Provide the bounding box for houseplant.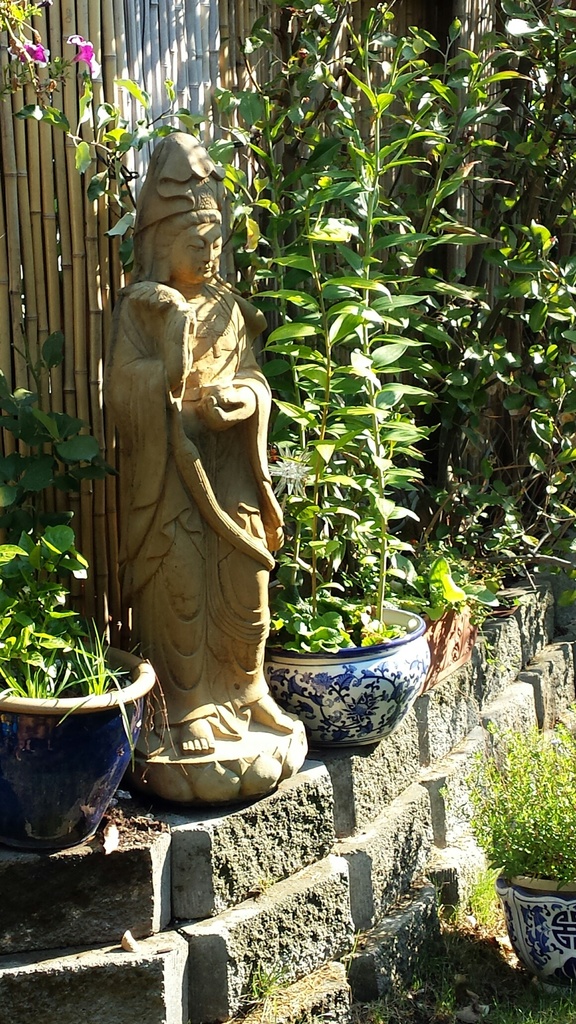
198, 0, 539, 746.
